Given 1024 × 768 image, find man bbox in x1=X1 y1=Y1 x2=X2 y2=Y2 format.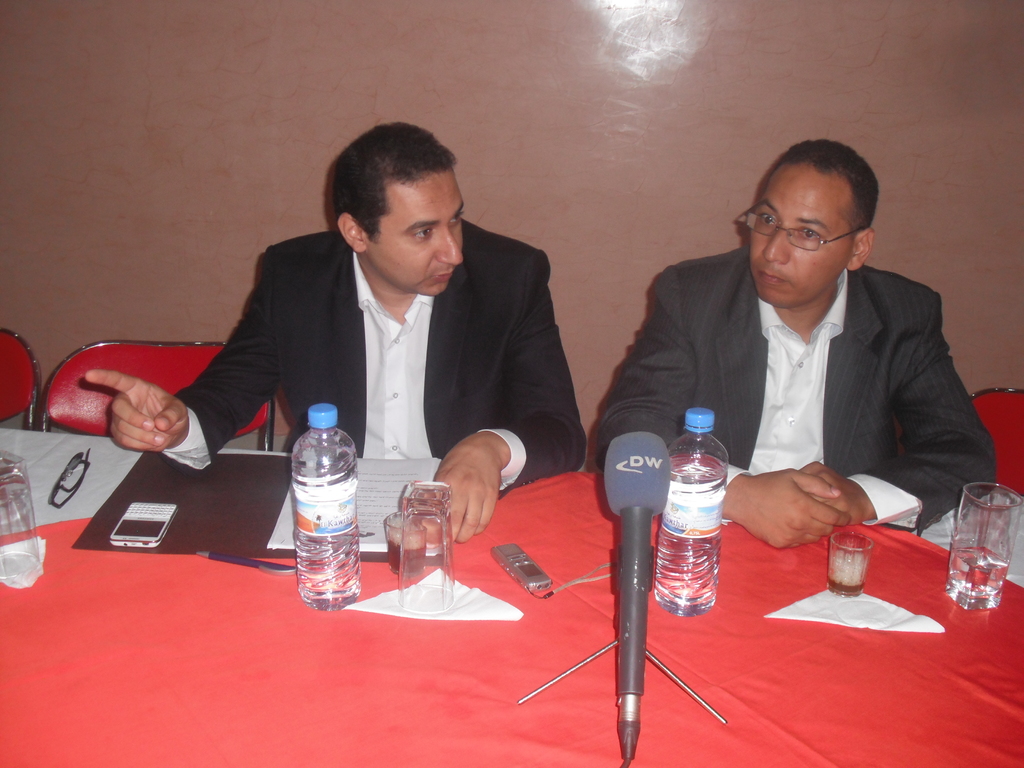
x1=70 y1=120 x2=591 y2=548.
